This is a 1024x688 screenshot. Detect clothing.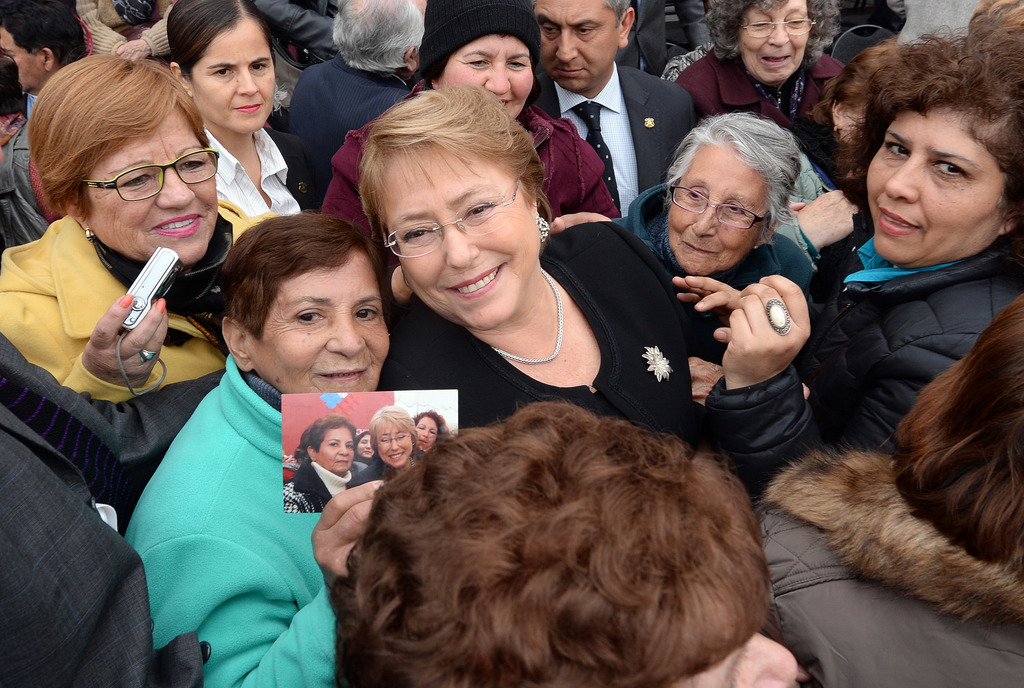
box=[756, 442, 1023, 687].
